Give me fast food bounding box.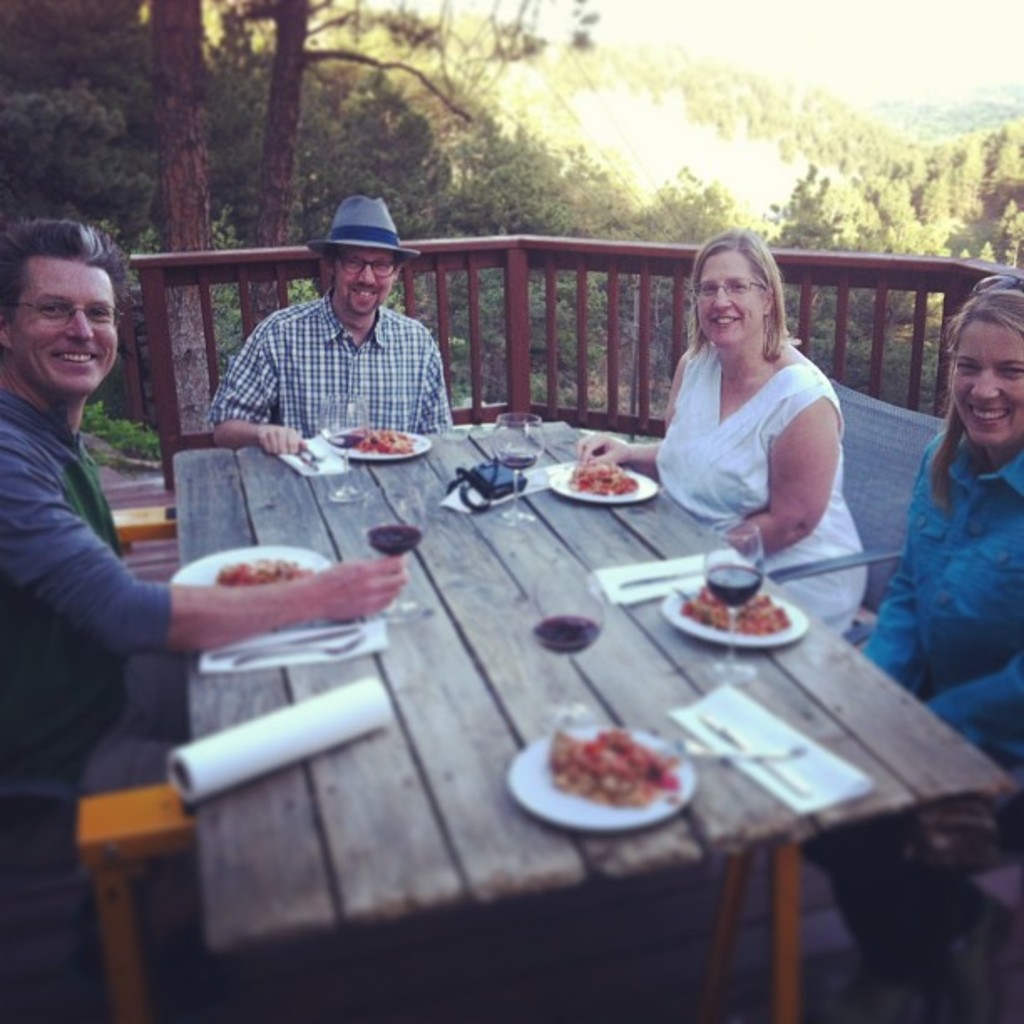
[571, 448, 629, 499].
